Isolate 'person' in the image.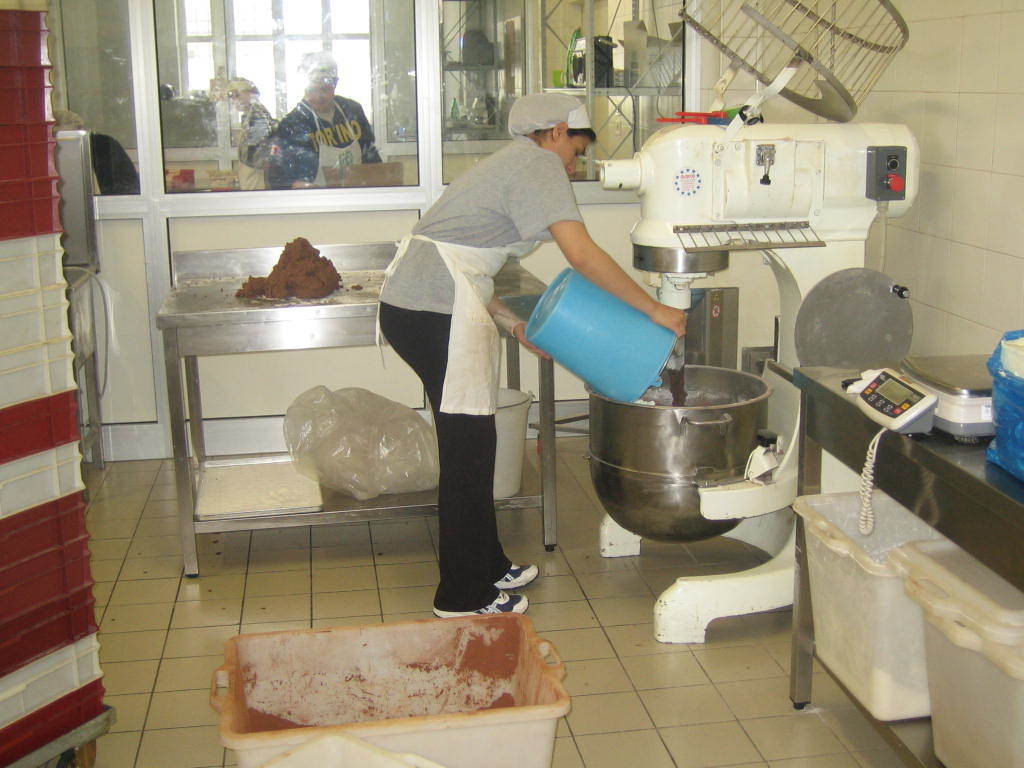
Isolated region: left=268, top=50, right=383, bottom=183.
